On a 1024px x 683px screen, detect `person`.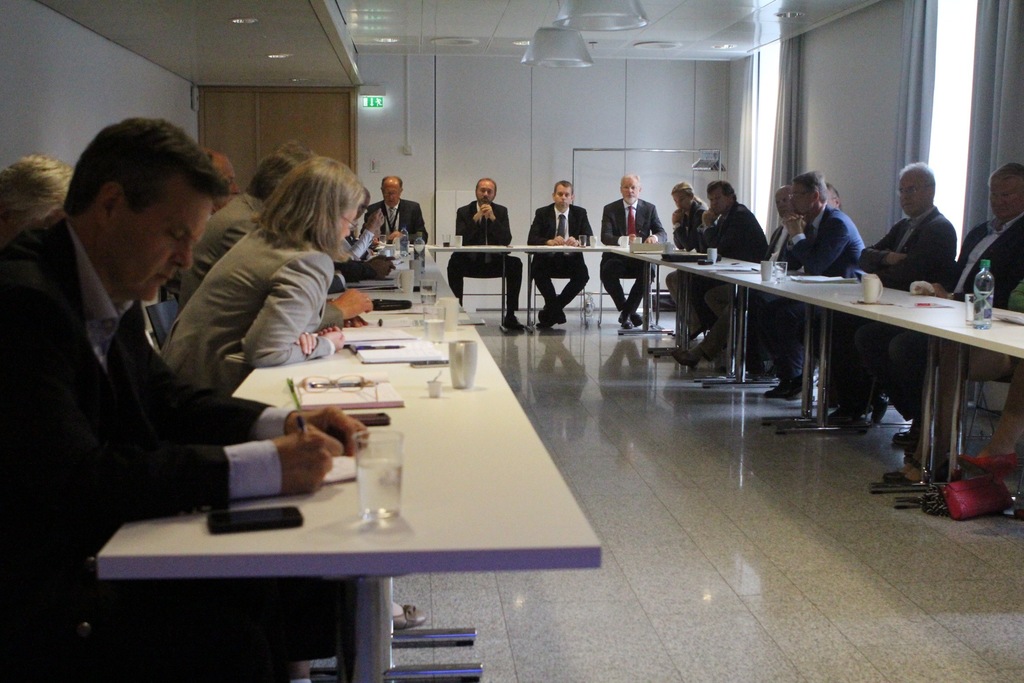
<region>447, 177, 527, 327</region>.
